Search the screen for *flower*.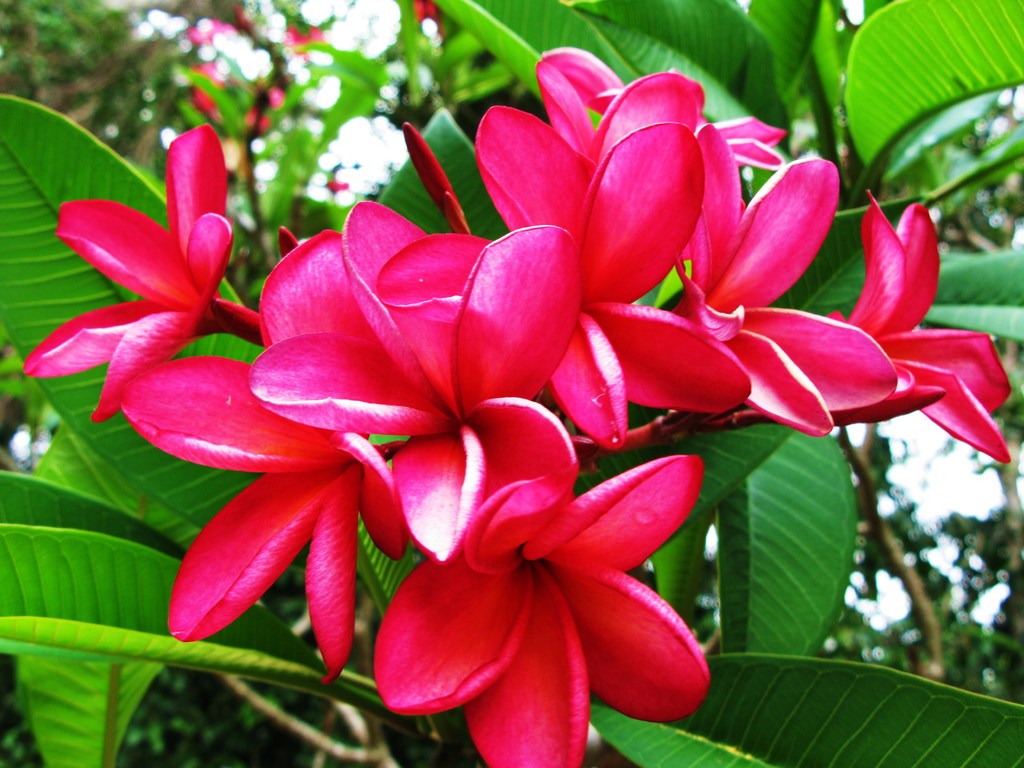
Found at pyautogui.locateOnScreen(847, 188, 1012, 461).
